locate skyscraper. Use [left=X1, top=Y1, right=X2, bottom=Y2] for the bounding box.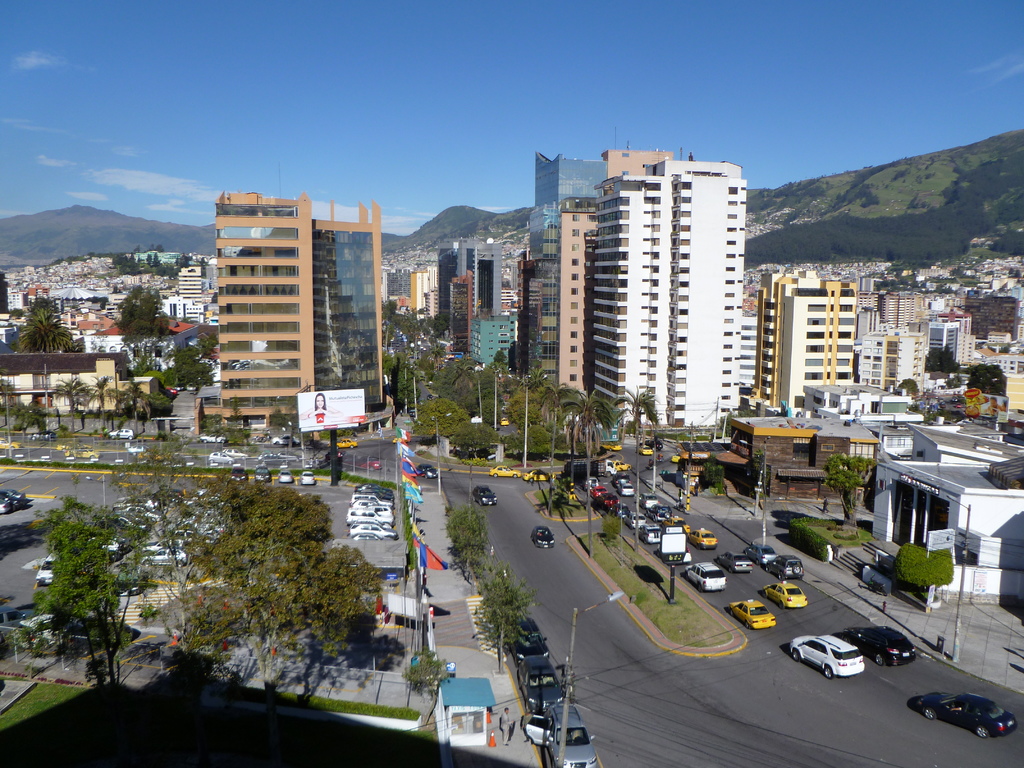
[left=751, top=266, right=855, bottom=415].
